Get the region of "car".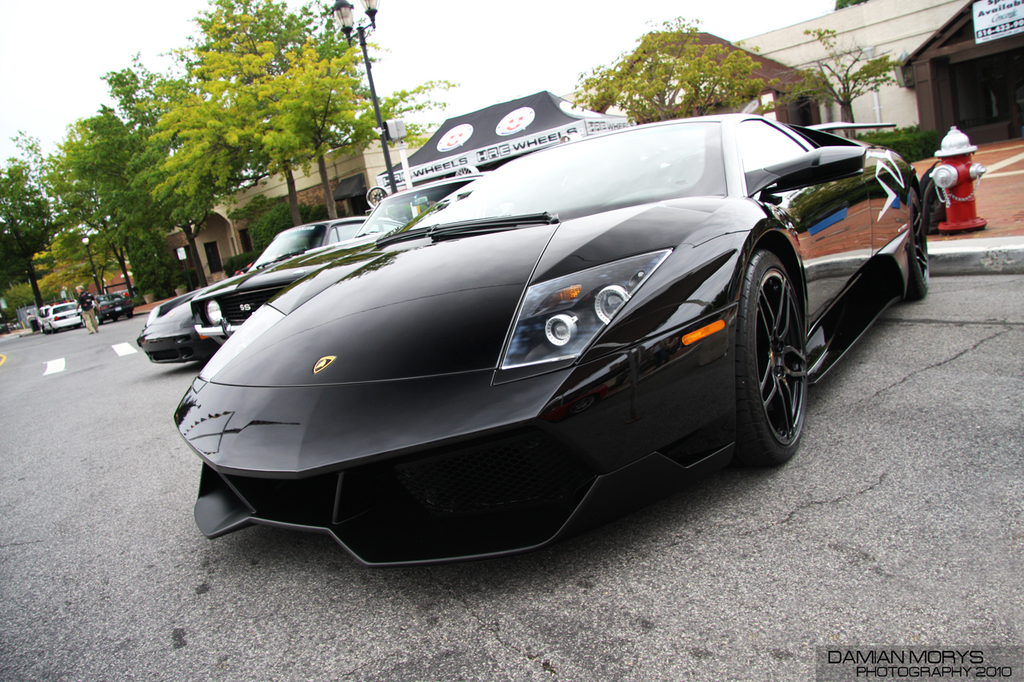
l=186, t=169, r=490, b=351.
